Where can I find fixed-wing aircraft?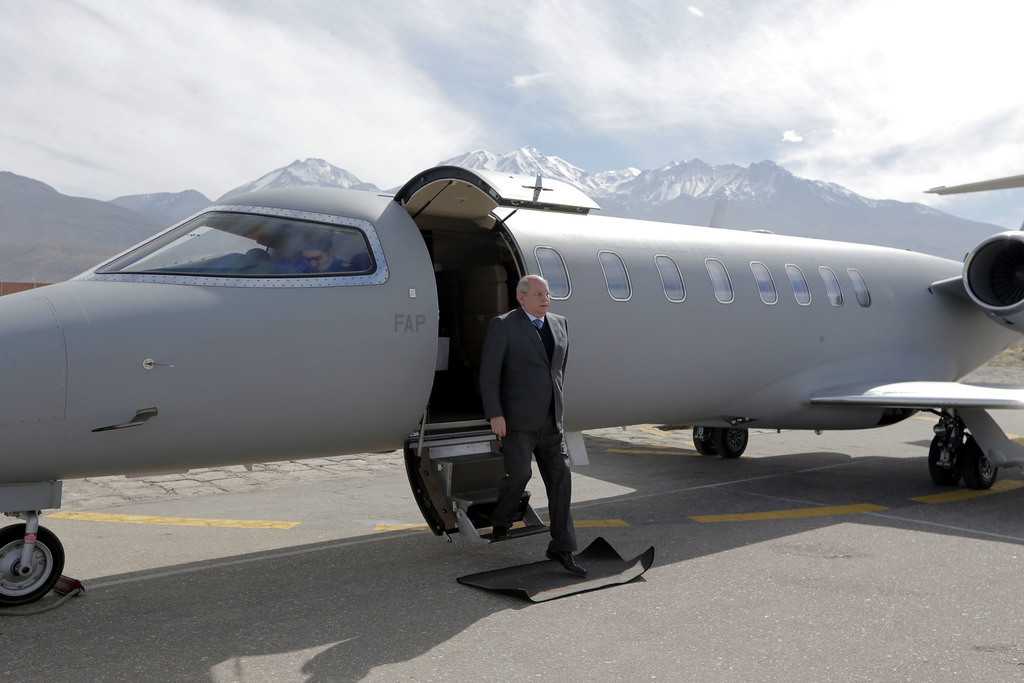
You can find it at (0,163,1023,618).
